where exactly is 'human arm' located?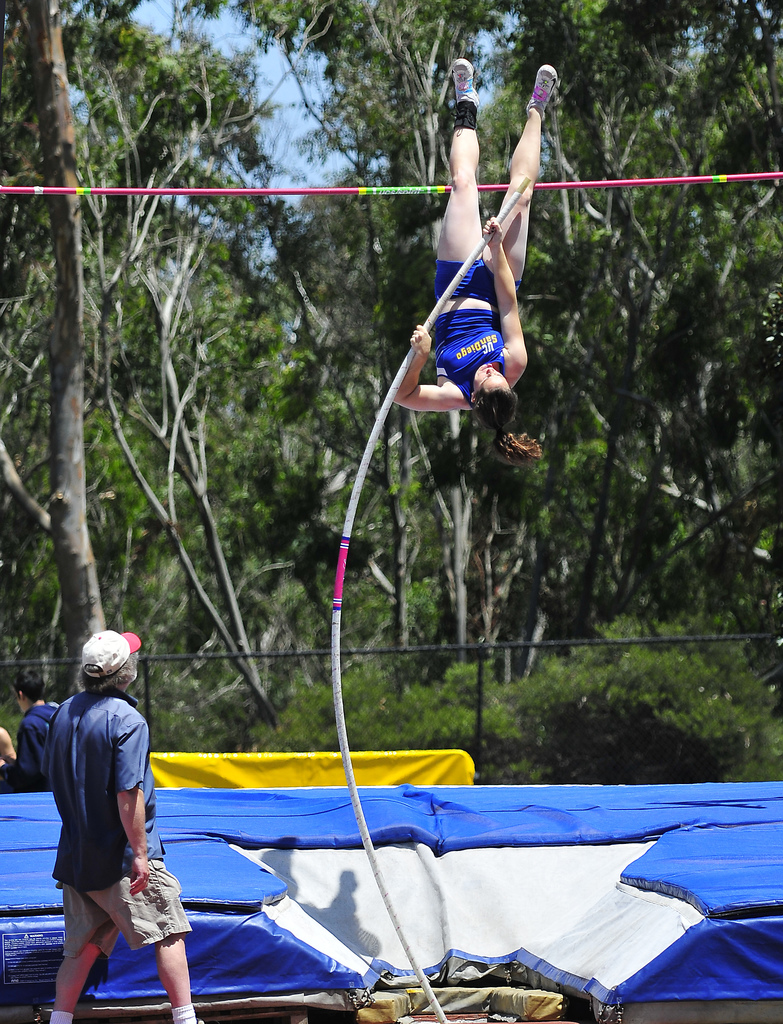
Its bounding box is [left=117, top=723, right=152, bottom=897].
